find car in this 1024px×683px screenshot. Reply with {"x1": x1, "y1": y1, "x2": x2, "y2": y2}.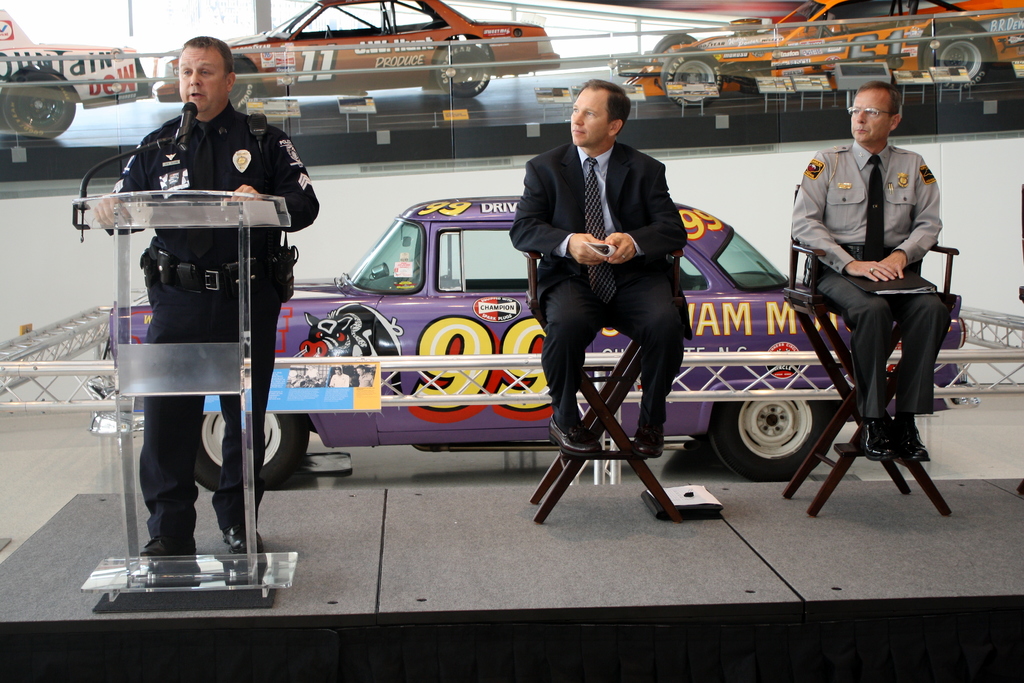
{"x1": 0, "y1": 9, "x2": 157, "y2": 142}.
